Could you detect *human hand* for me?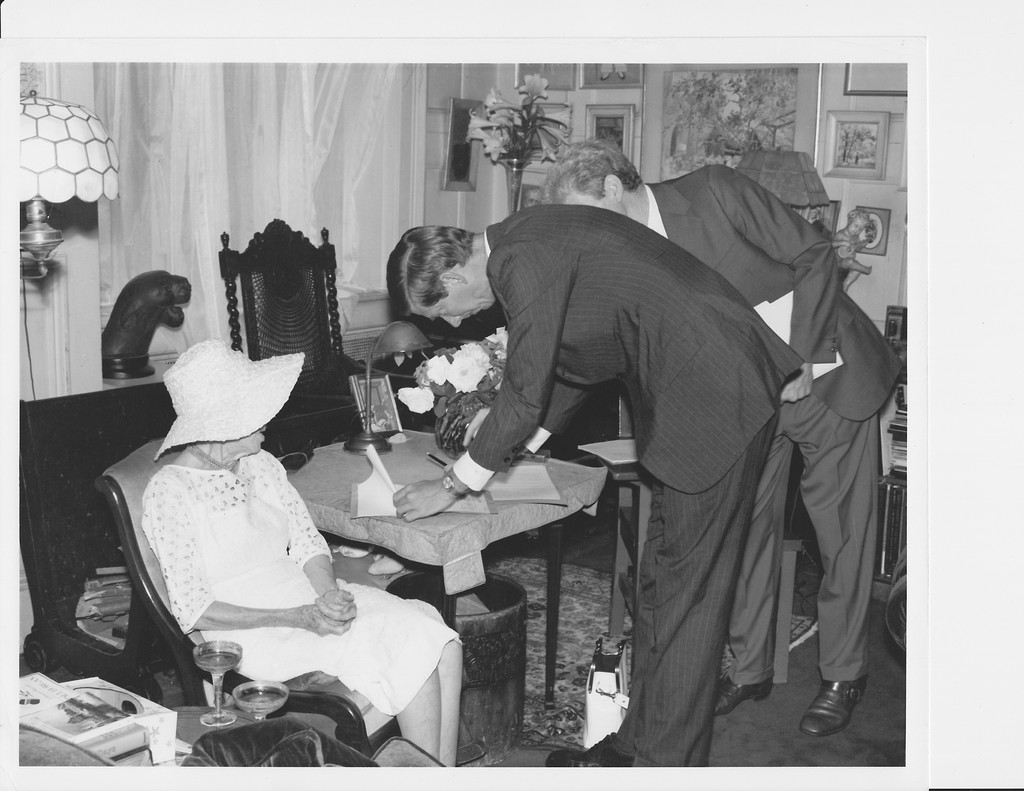
Detection result: 465:407:490:445.
